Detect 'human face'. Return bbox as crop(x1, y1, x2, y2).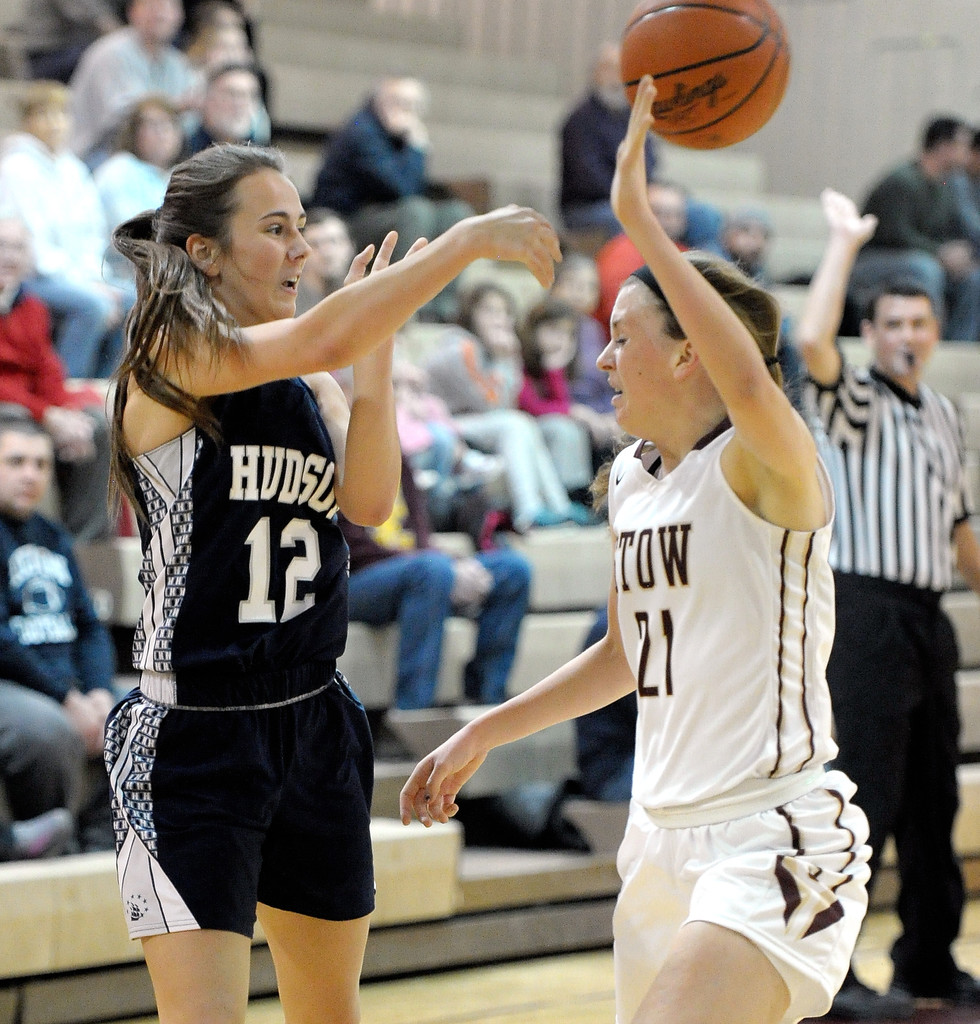
crop(594, 282, 678, 426).
